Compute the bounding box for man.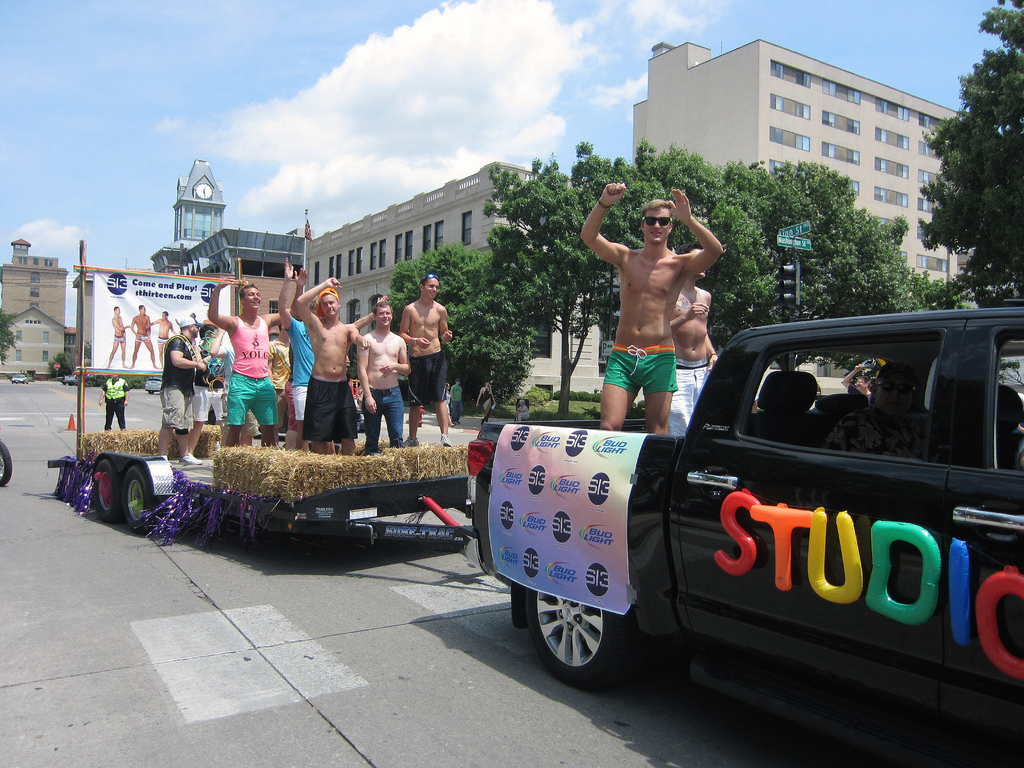
bbox(266, 331, 292, 440).
